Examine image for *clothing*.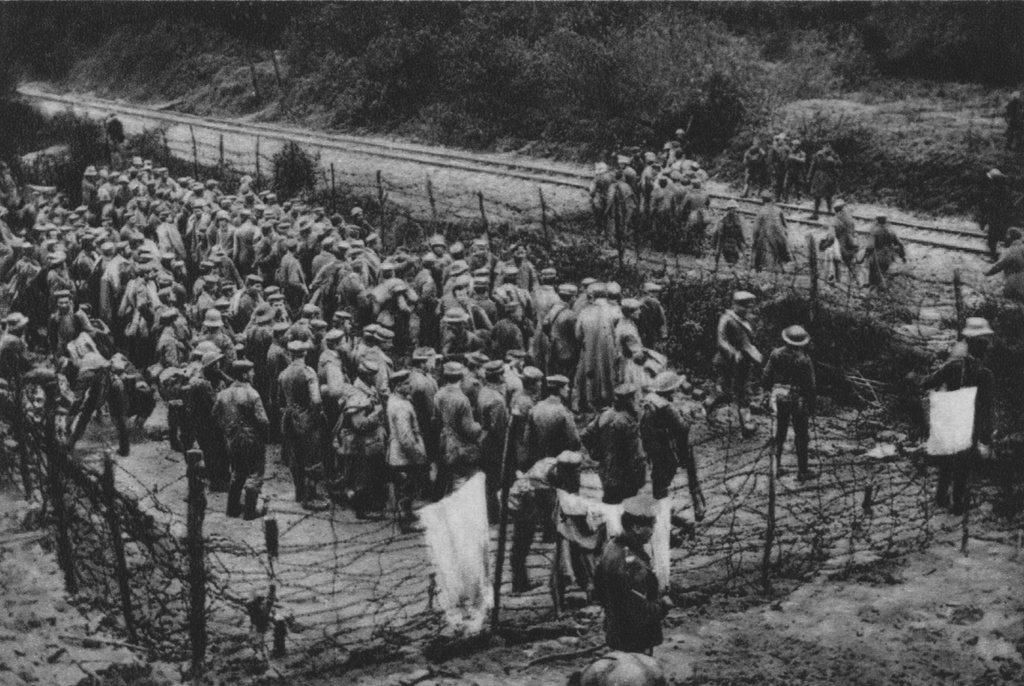
Examination result: crop(761, 346, 815, 452).
